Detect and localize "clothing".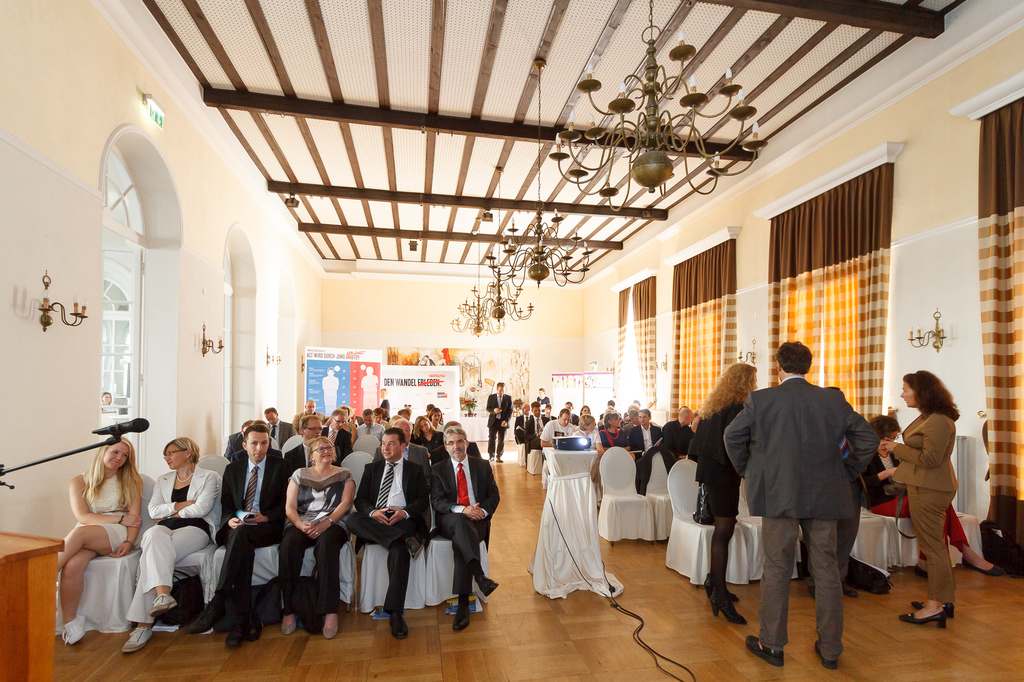
Localized at <region>272, 419, 293, 443</region>.
